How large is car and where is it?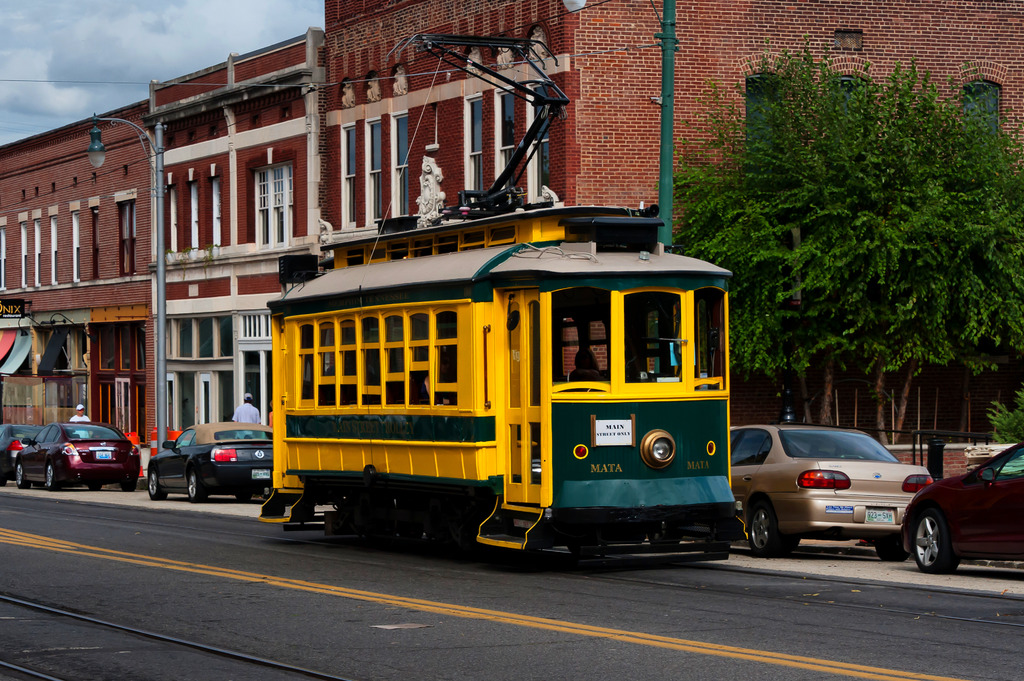
Bounding box: BBox(147, 422, 273, 506).
